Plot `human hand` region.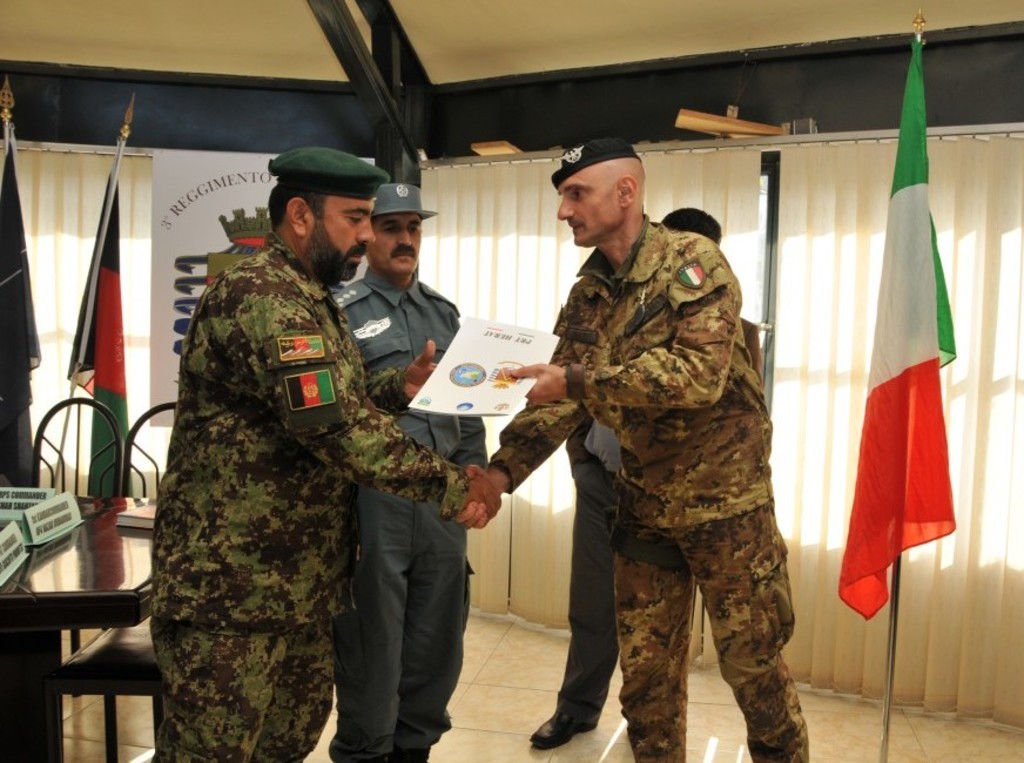
Plotted at detection(465, 473, 505, 521).
